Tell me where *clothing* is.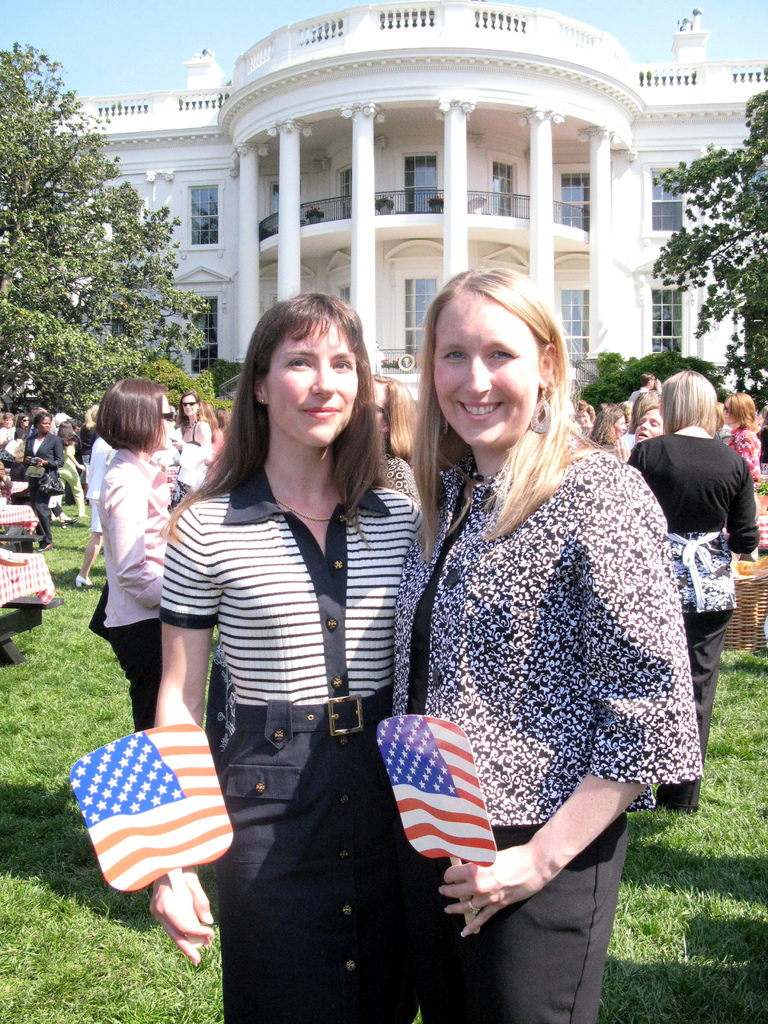
*clothing* is at x1=170, y1=417, x2=219, y2=500.
